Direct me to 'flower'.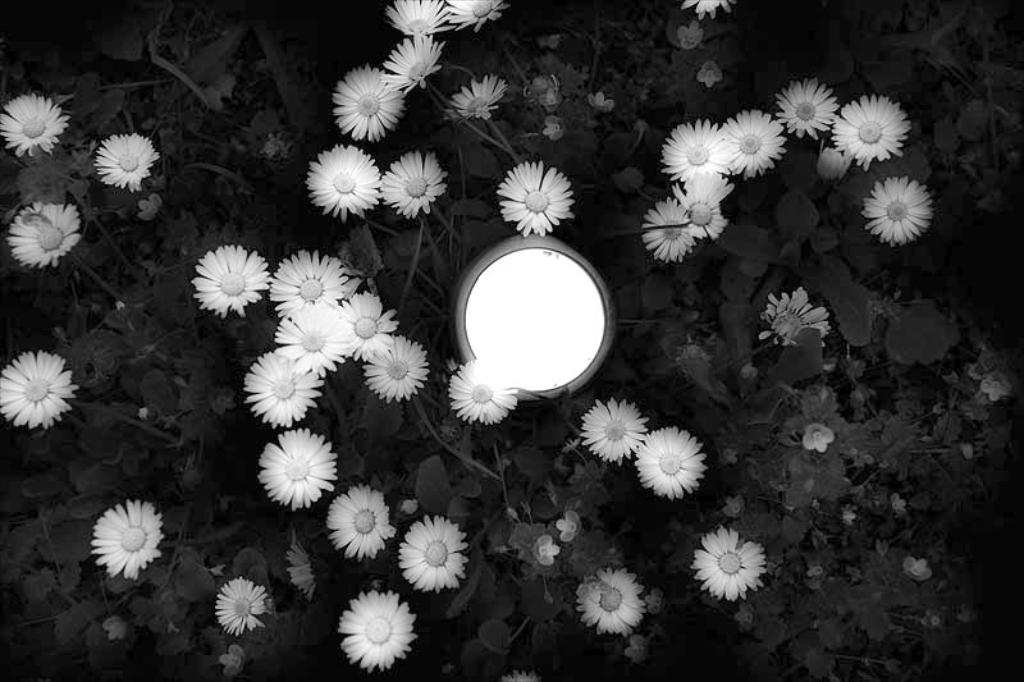
Direction: 320/479/397/562.
